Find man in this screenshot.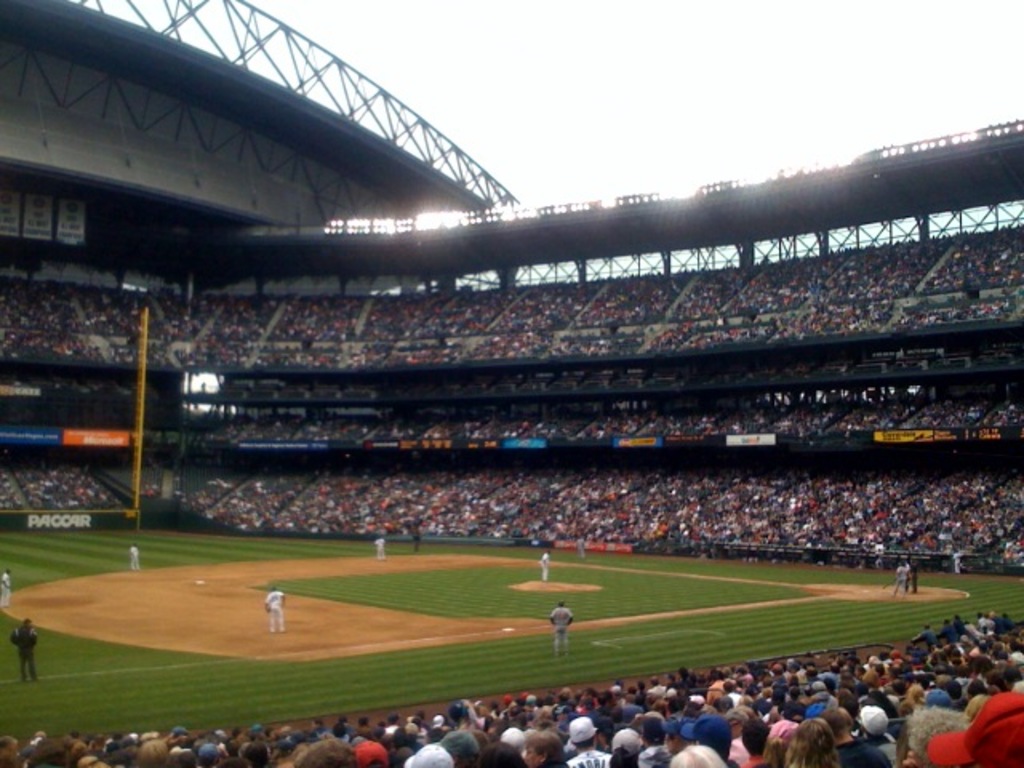
The bounding box for man is detection(683, 715, 739, 766).
